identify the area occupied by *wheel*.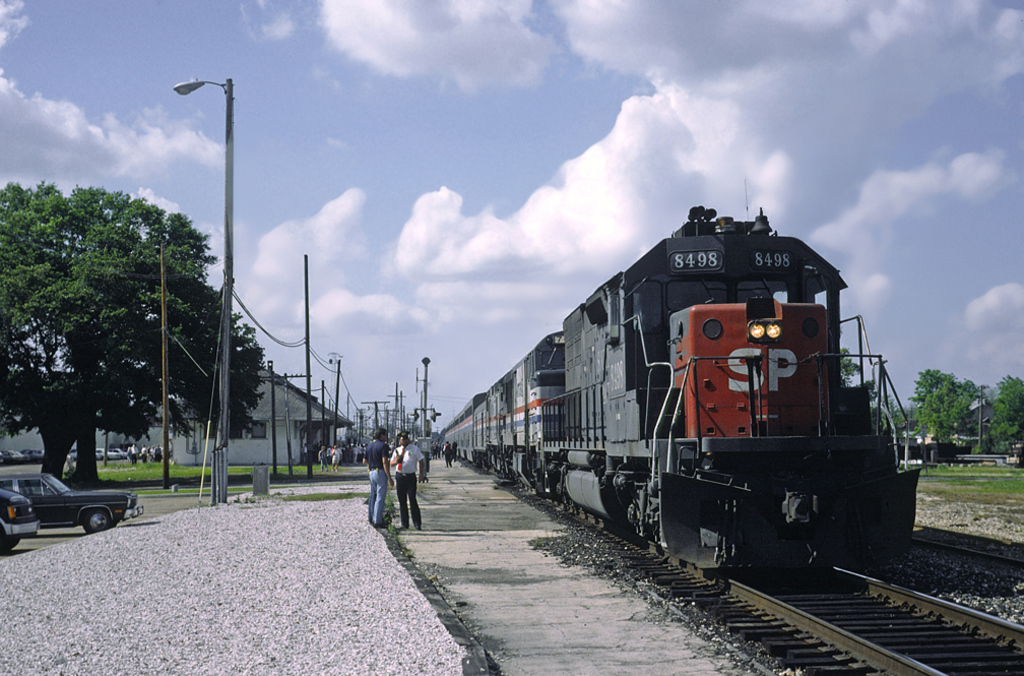
Area: (11, 535, 23, 551).
